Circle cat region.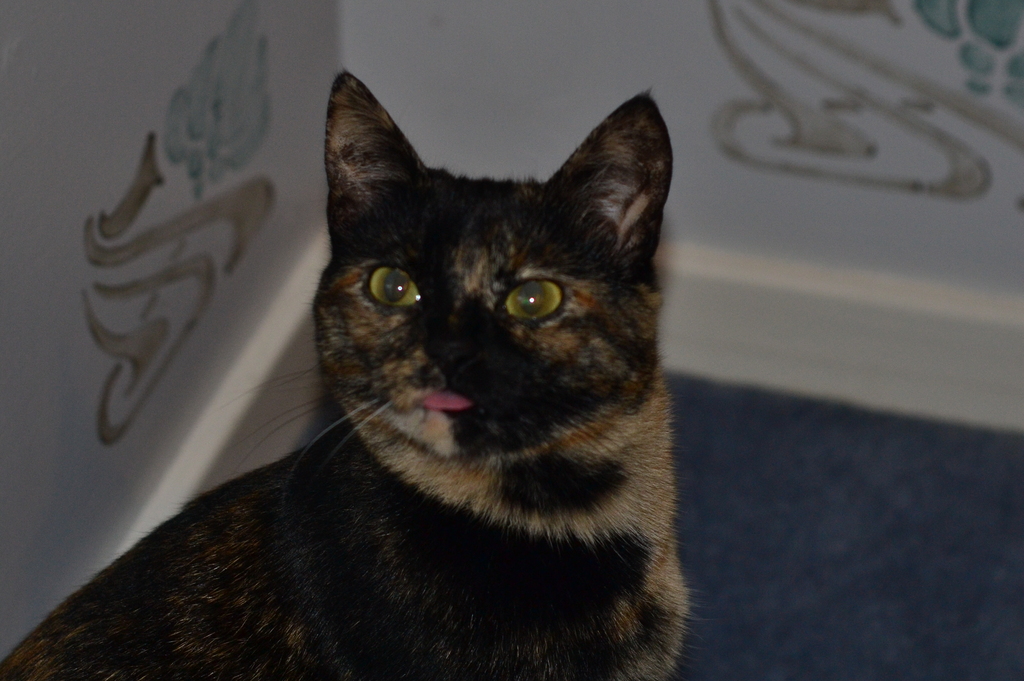
Region: crop(0, 63, 702, 680).
